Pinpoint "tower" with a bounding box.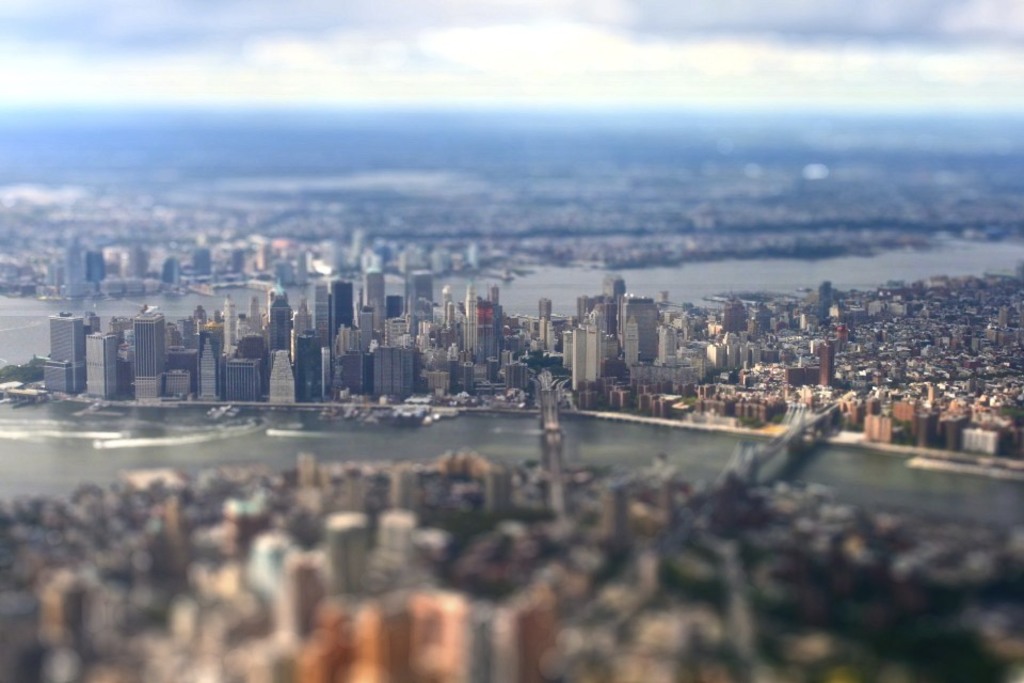
(571,327,602,388).
